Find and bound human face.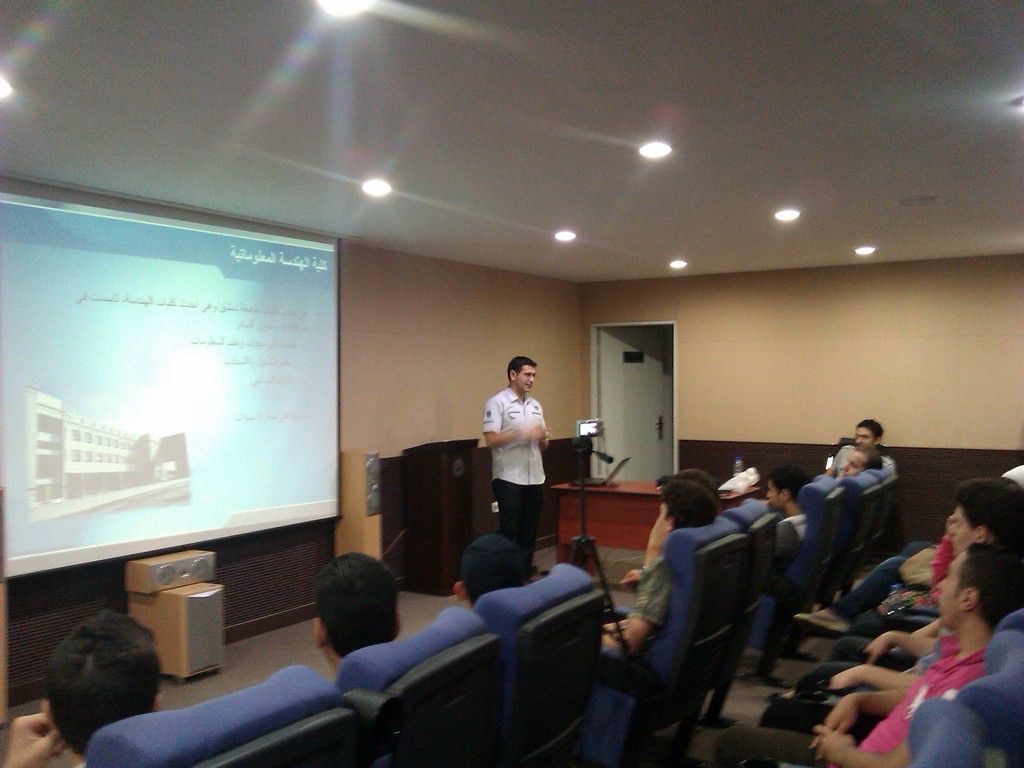
Bound: [941, 557, 964, 623].
